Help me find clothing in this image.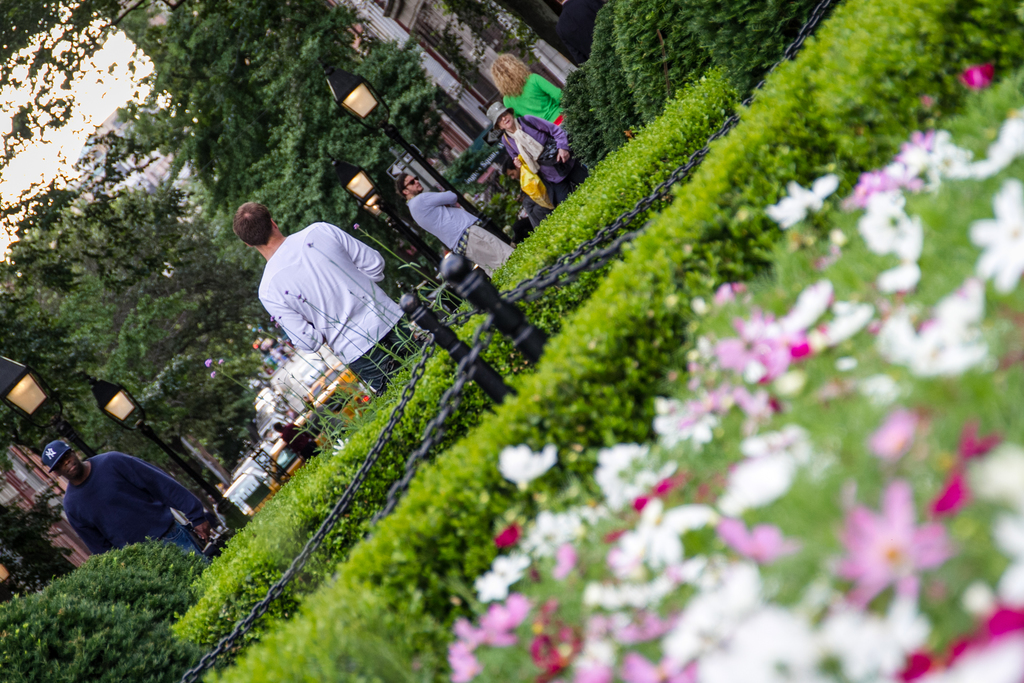
Found it: crop(61, 447, 223, 558).
